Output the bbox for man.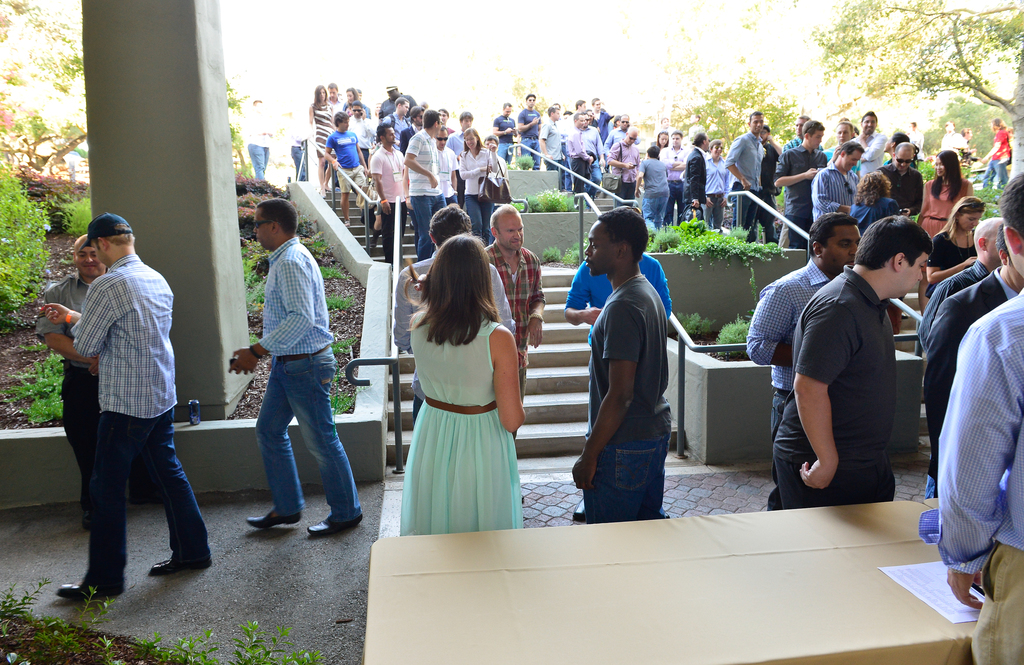
477, 198, 541, 415.
